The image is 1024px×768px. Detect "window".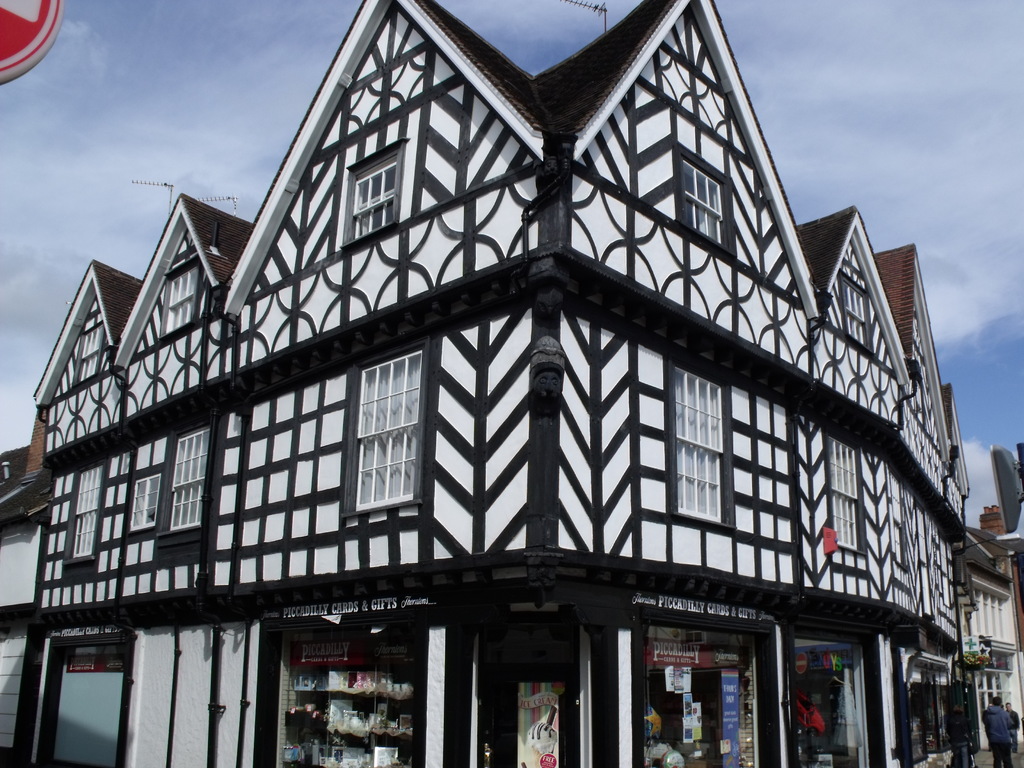
Detection: [left=687, top=144, right=745, bottom=250].
